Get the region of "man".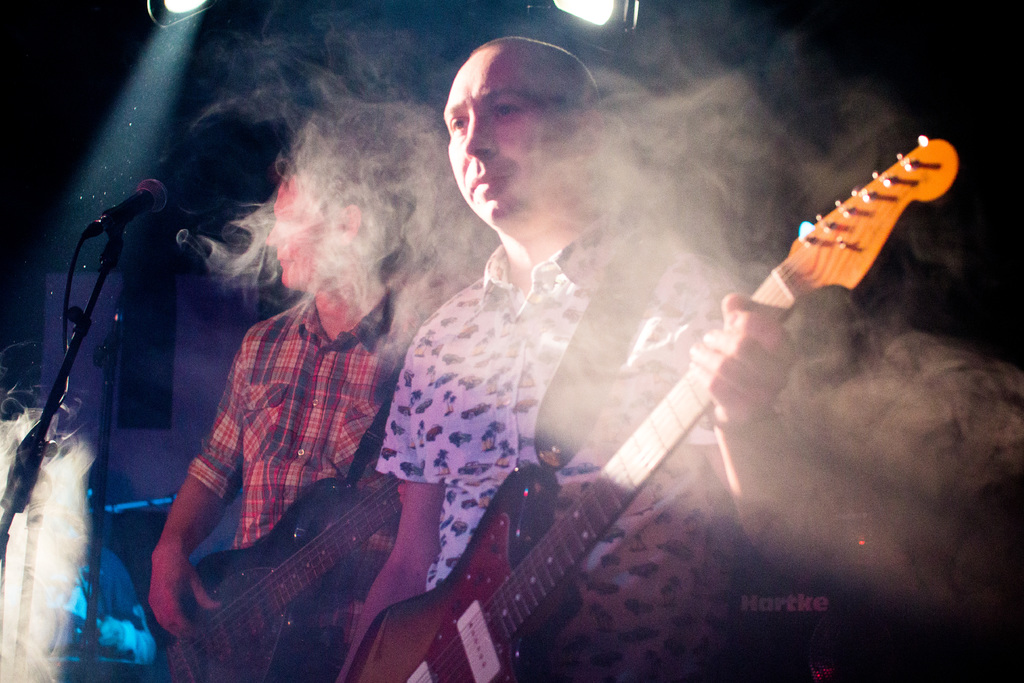
[139,163,433,661].
